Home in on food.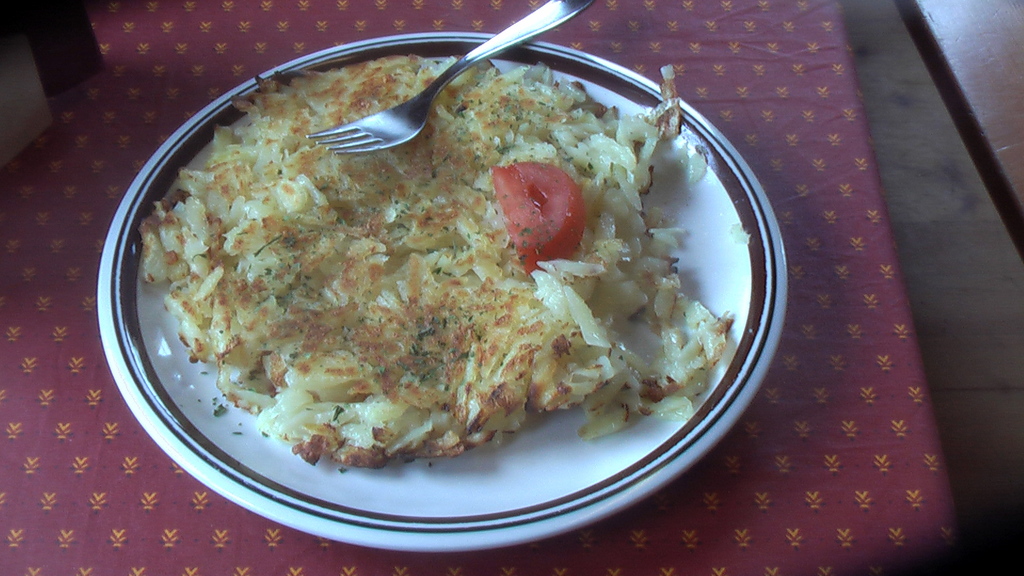
Homed in at [142, 43, 761, 486].
